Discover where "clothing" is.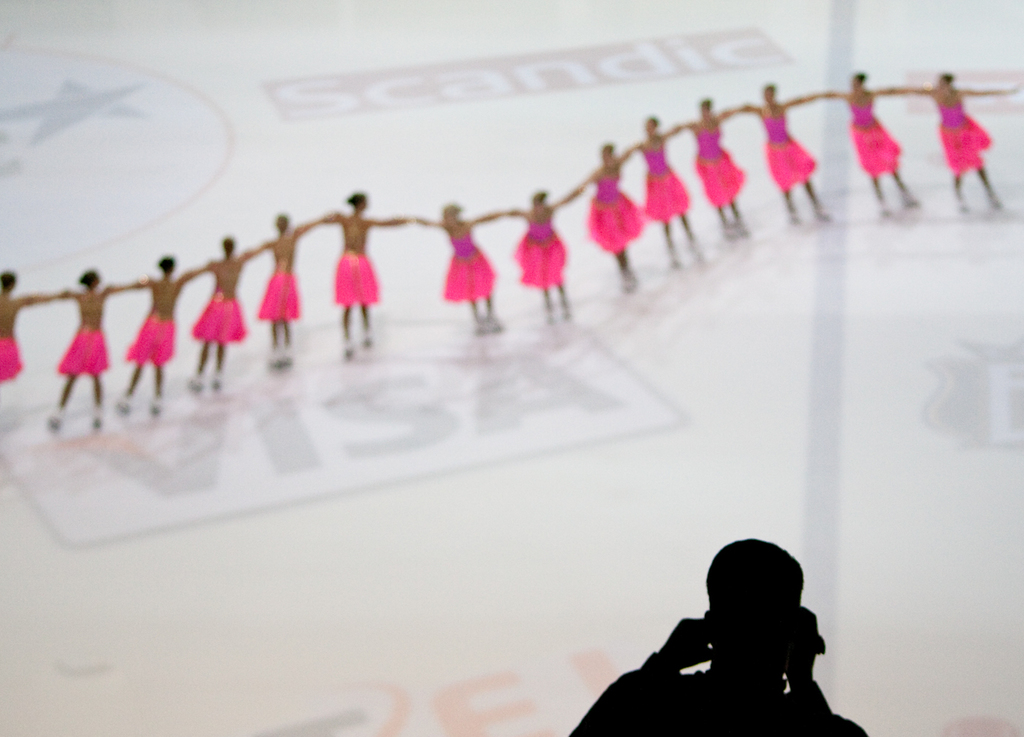
Discovered at Rect(516, 199, 570, 299).
